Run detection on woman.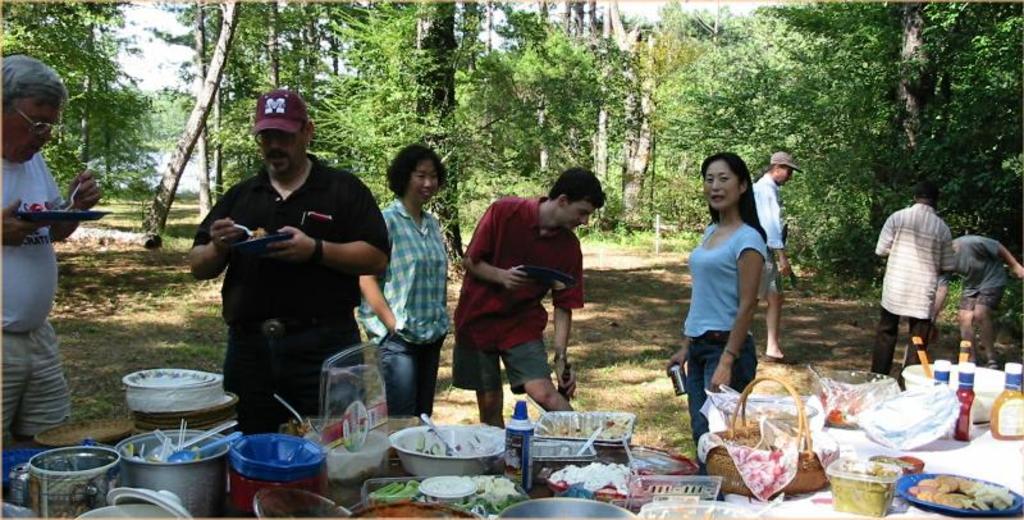
Result: region(378, 140, 479, 401).
